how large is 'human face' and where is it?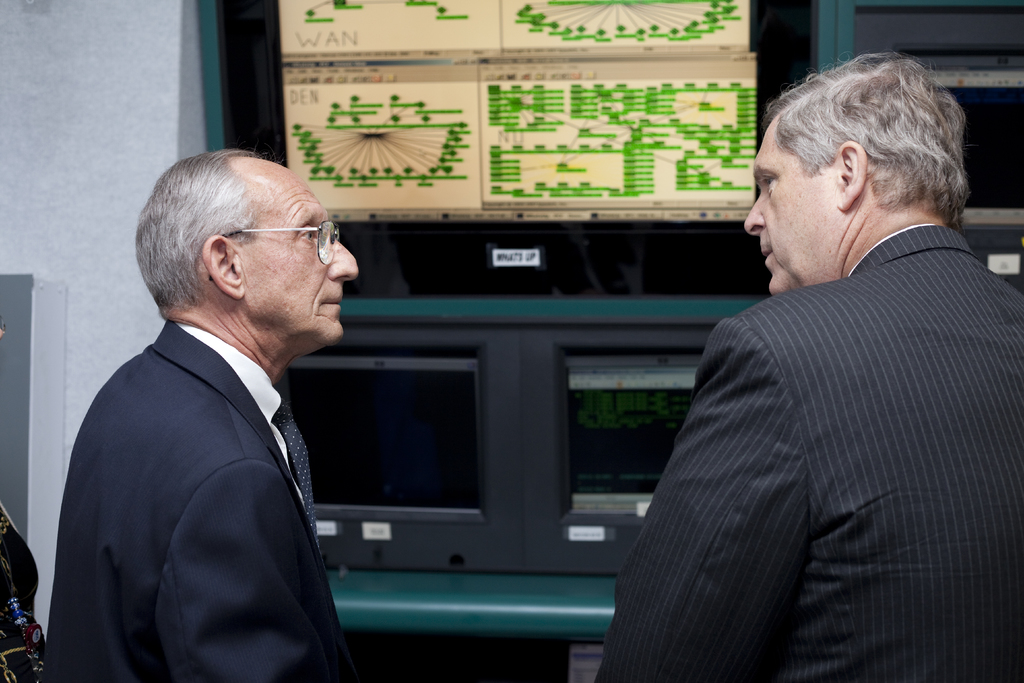
Bounding box: region(254, 172, 358, 345).
